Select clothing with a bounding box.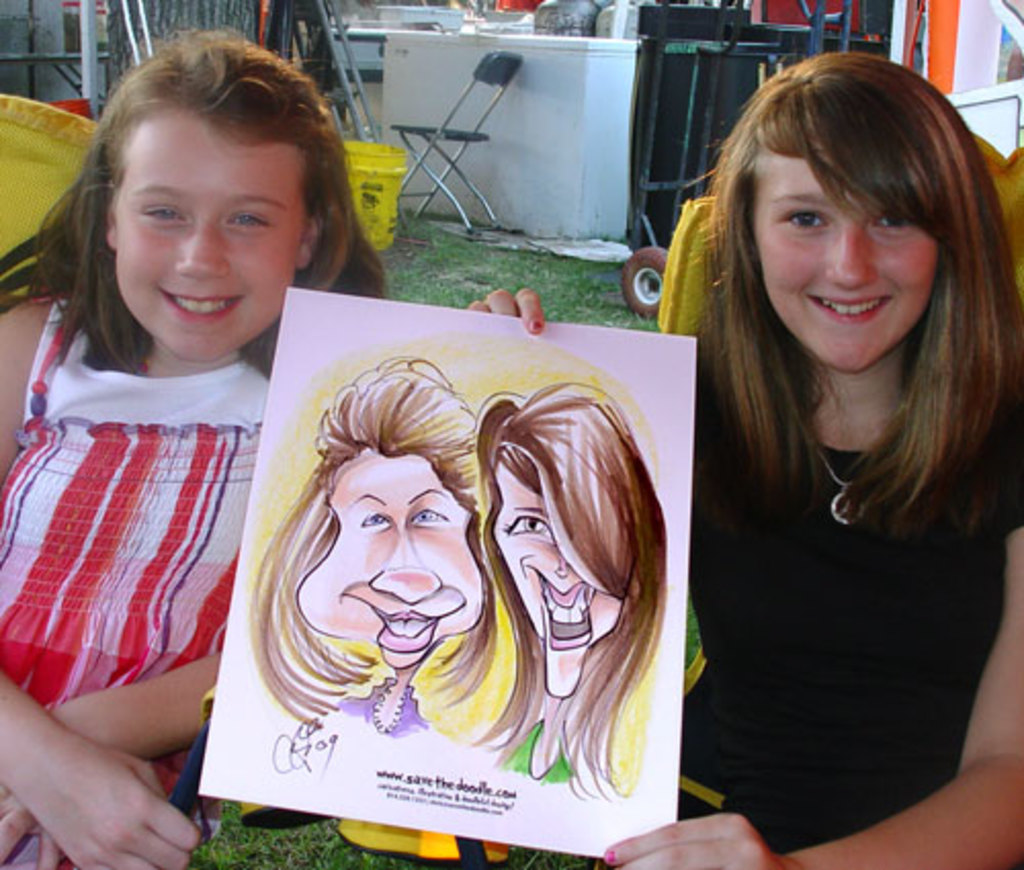
bbox(0, 252, 315, 811).
